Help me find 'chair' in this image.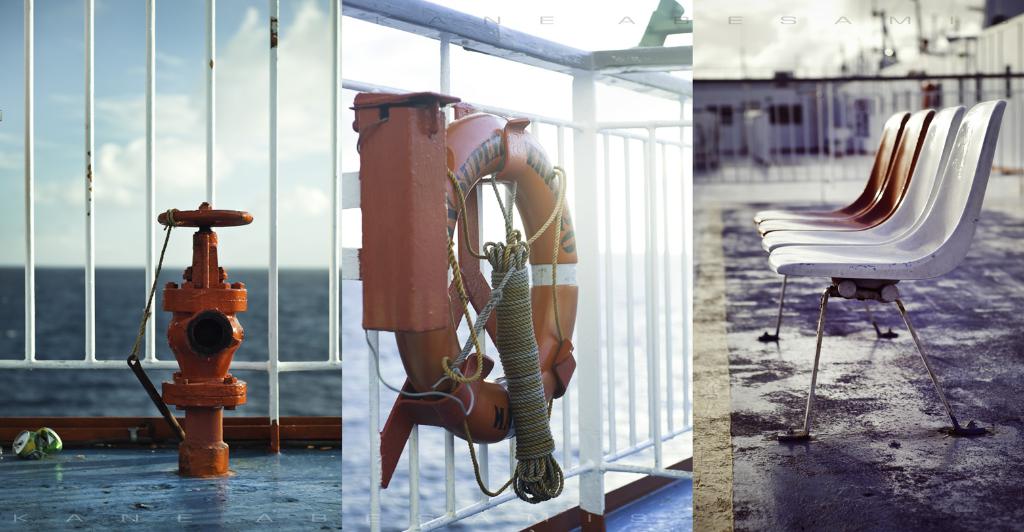
Found it: <bbox>759, 103, 964, 257</bbox>.
